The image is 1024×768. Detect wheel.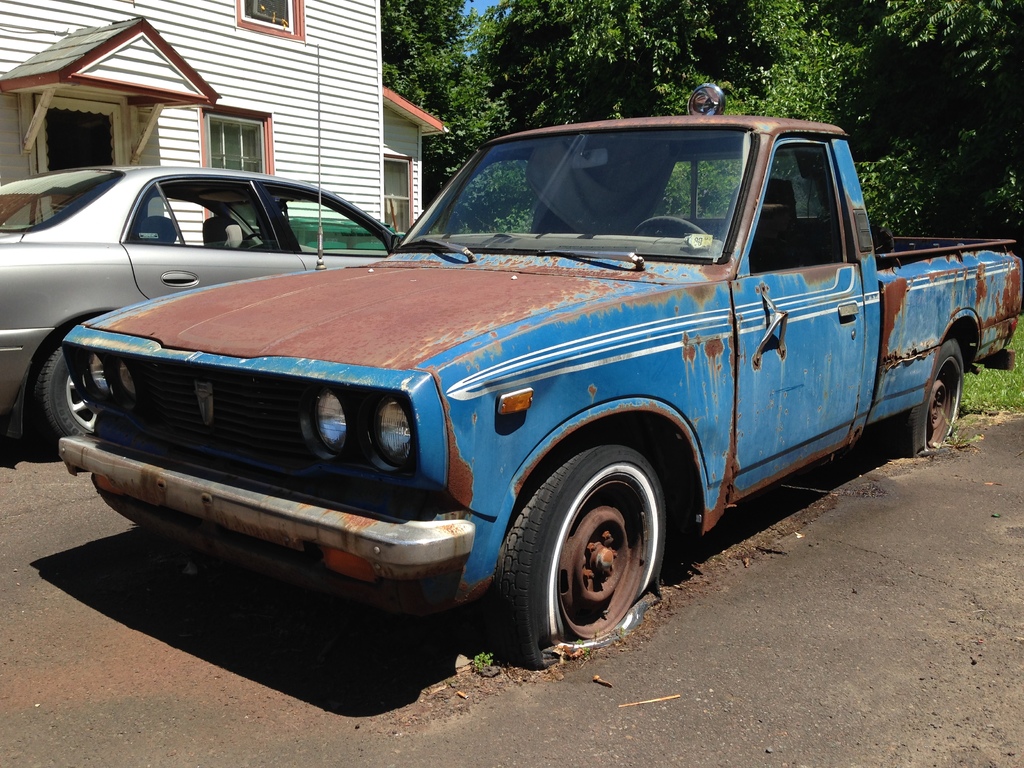
Detection: (x1=500, y1=451, x2=659, y2=645).
